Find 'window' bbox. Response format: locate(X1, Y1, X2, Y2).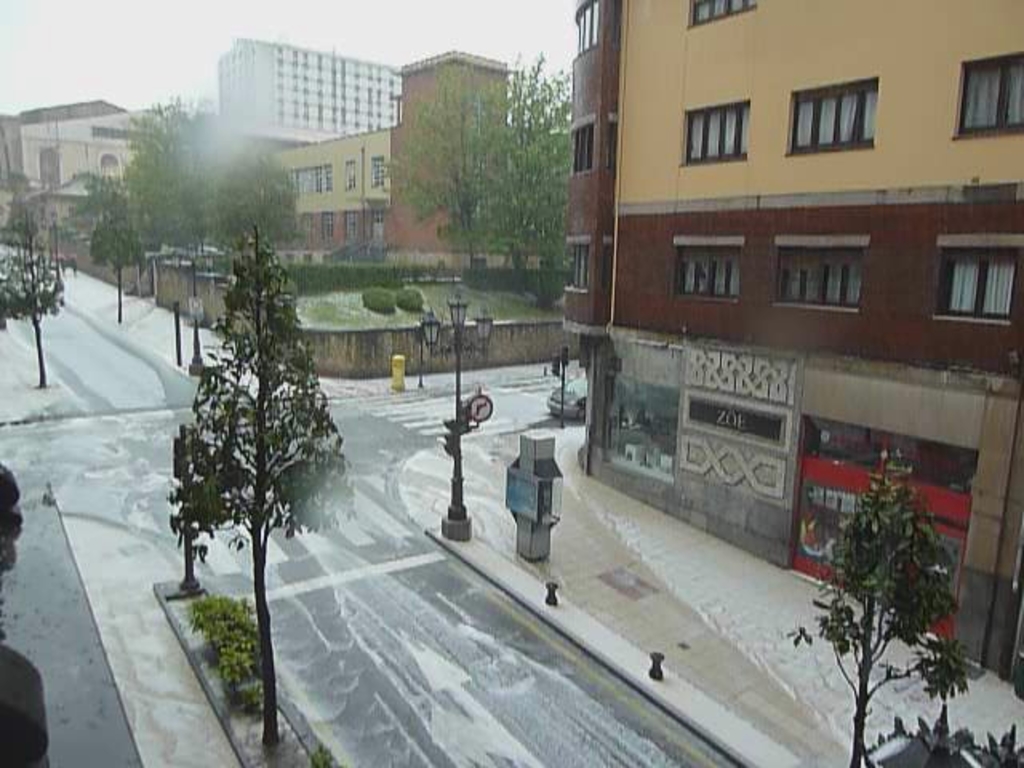
locate(571, 2, 600, 59).
